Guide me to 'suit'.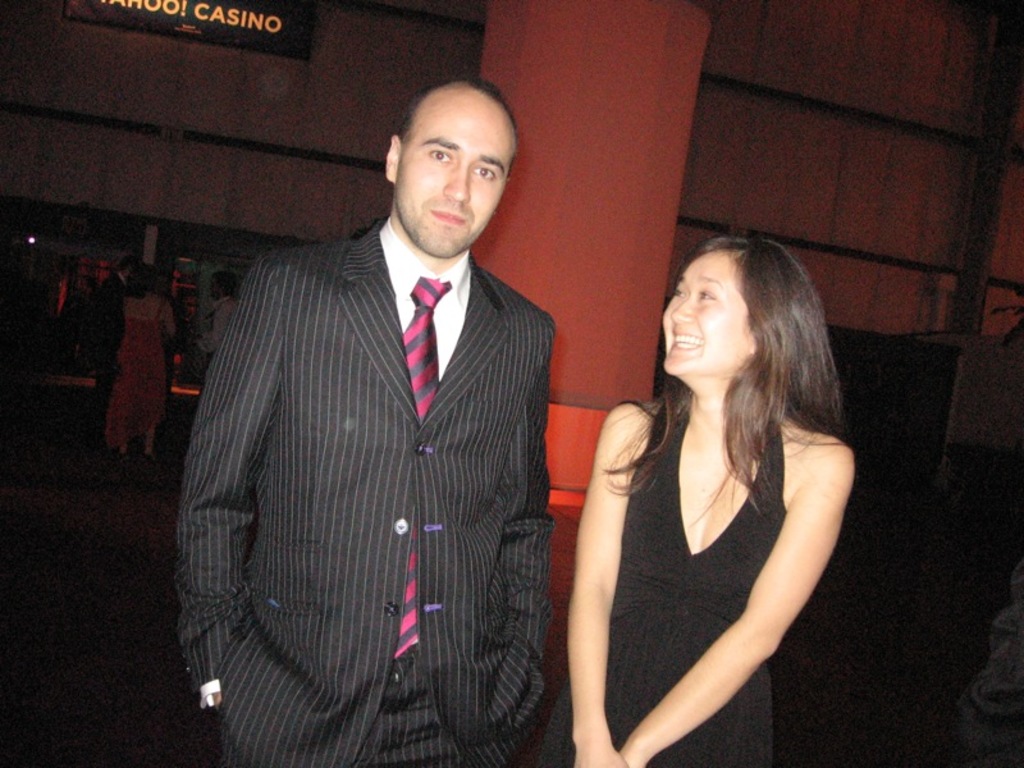
Guidance: 174,110,577,745.
